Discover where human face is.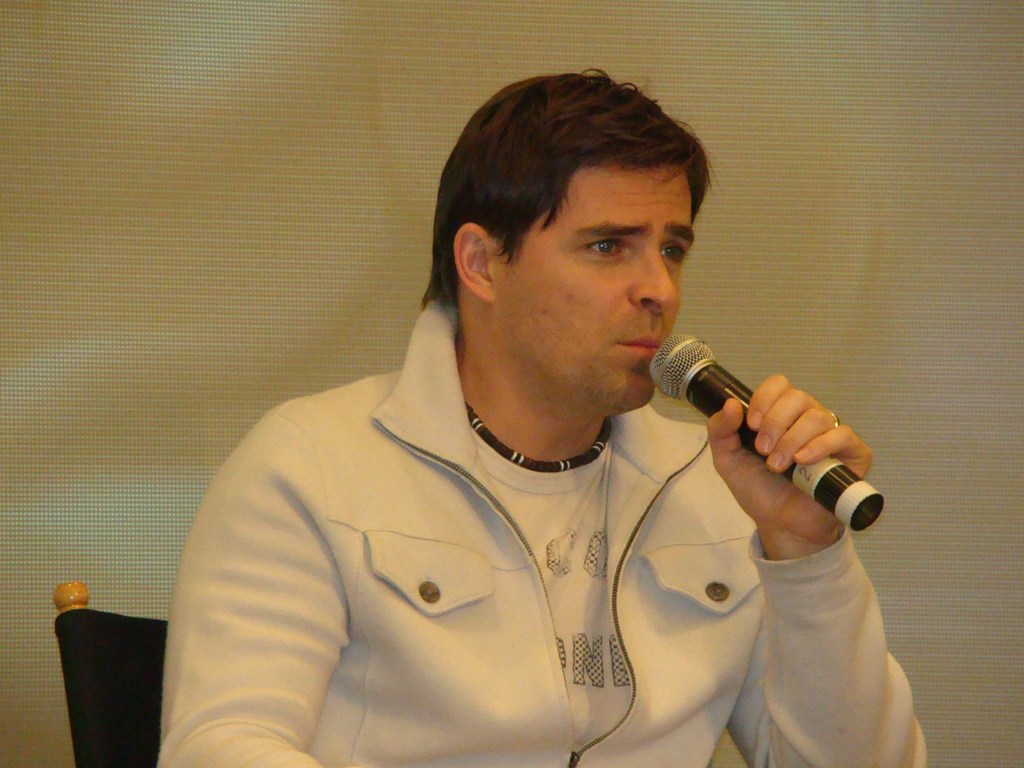
Discovered at (x1=503, y1=186, x2=696, y2=404).
